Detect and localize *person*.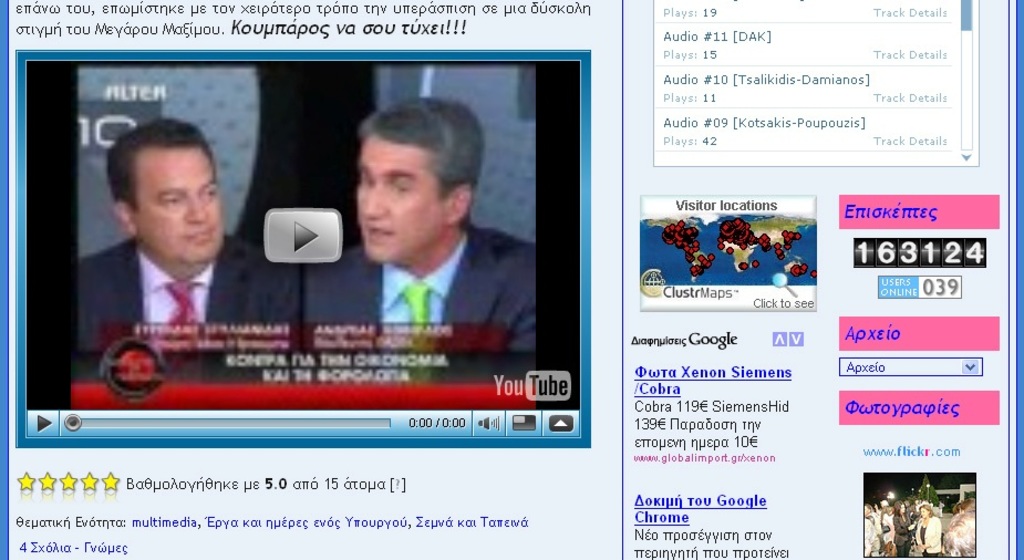
Localized at <bbox>879, 498, 894, 552</bbox>.
